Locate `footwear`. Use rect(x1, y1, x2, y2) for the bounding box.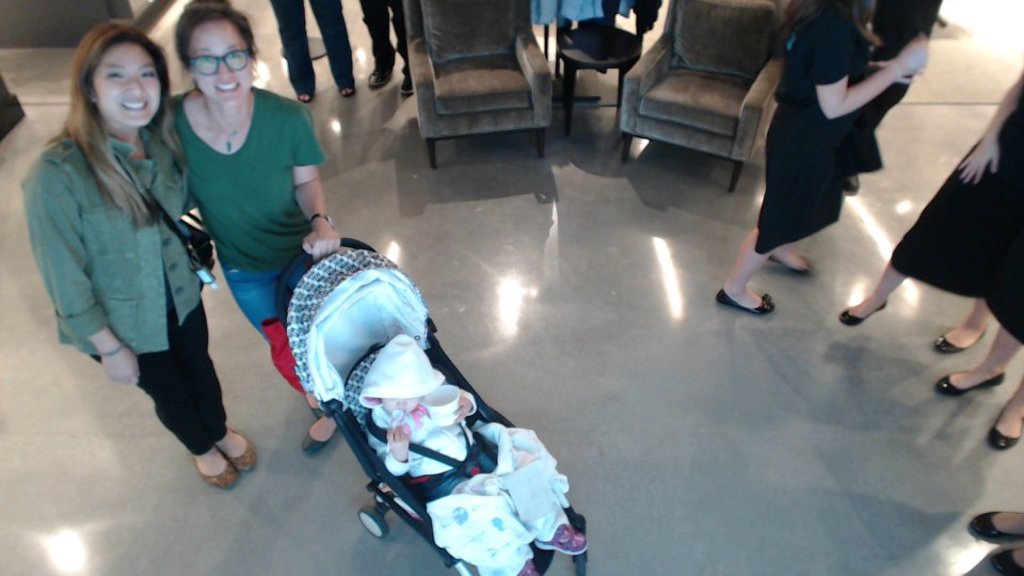
rect(841, 301, 887, 327).
